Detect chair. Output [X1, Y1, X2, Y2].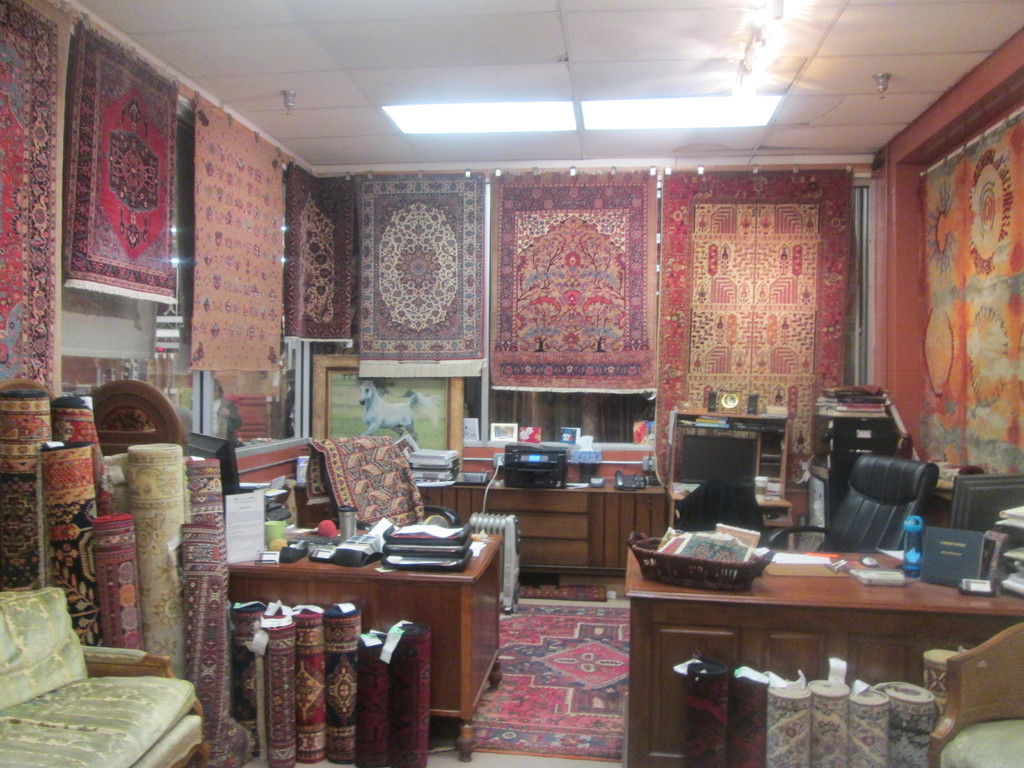
[309, 443, 468, 528].
